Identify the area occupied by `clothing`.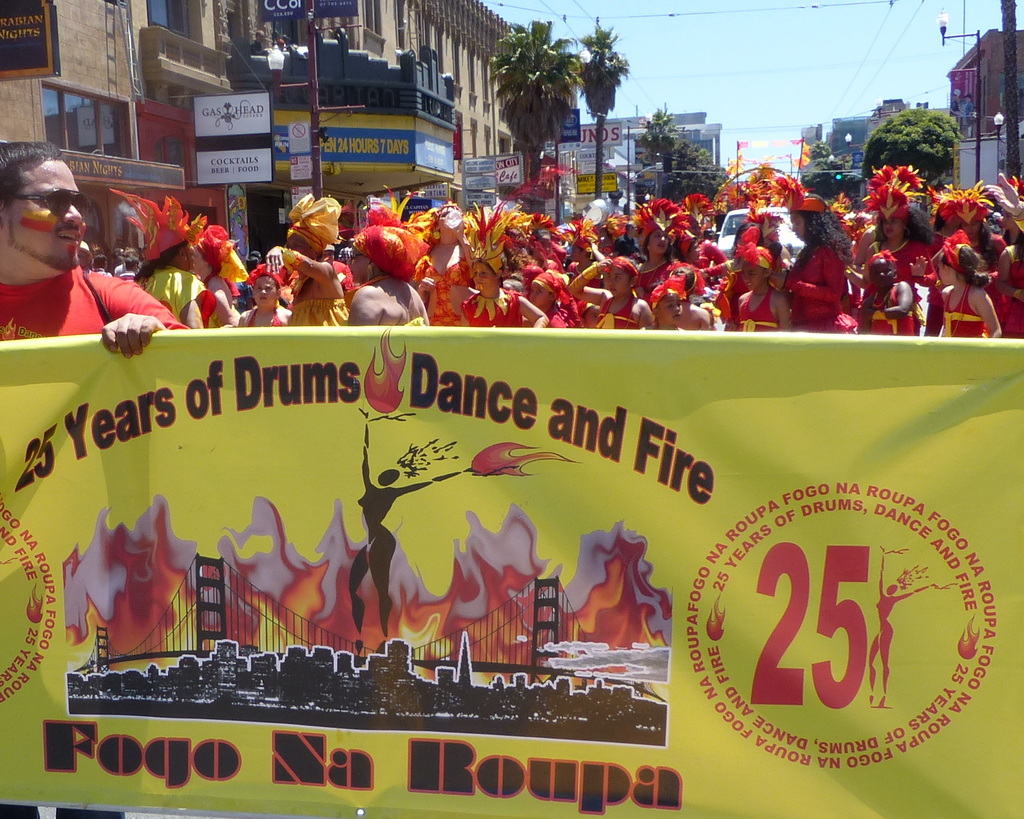
Area: [525,254,580,312].
